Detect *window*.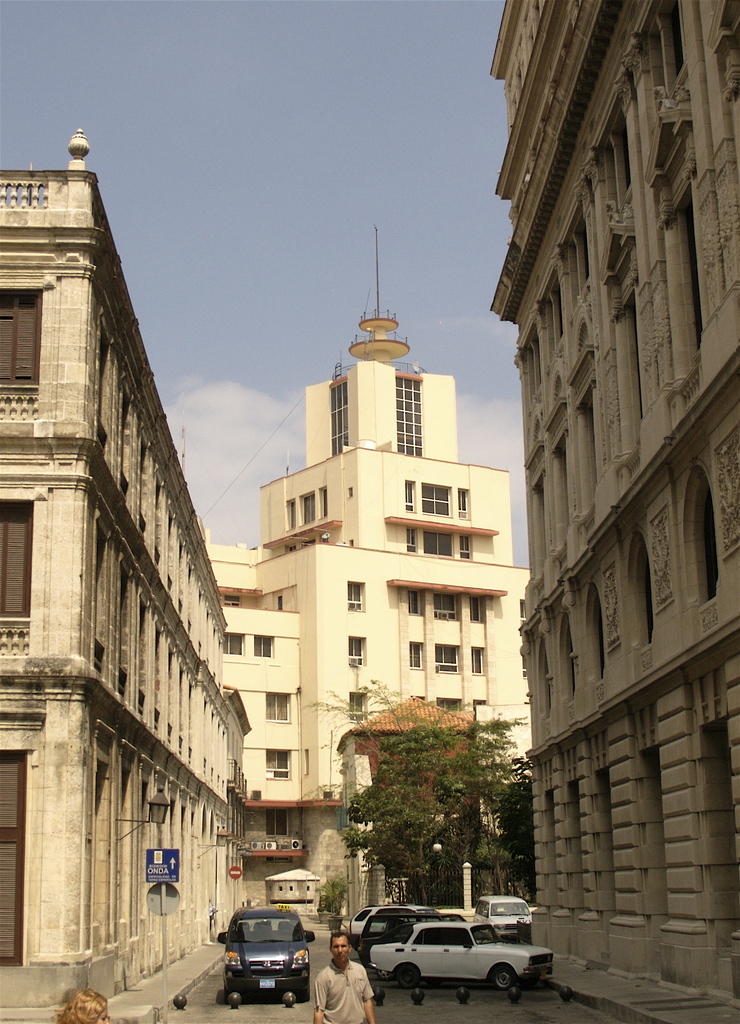
Detected at bbox=[435, 643, 471, 674].
